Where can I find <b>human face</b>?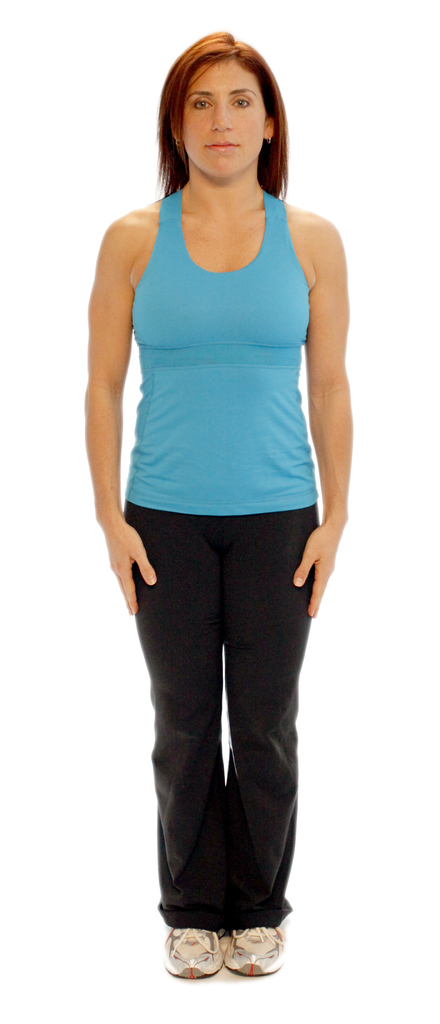
You can find it at box(191, 57, 266, 180).
